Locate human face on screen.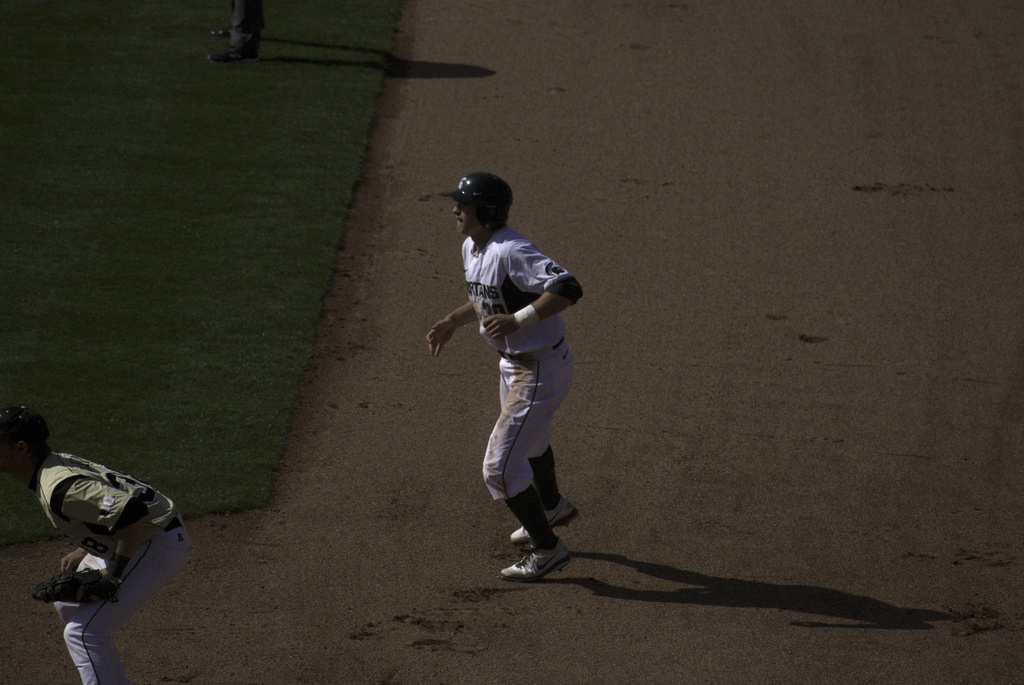
On screen at left=455, top=199, right=475, bottom=234.
